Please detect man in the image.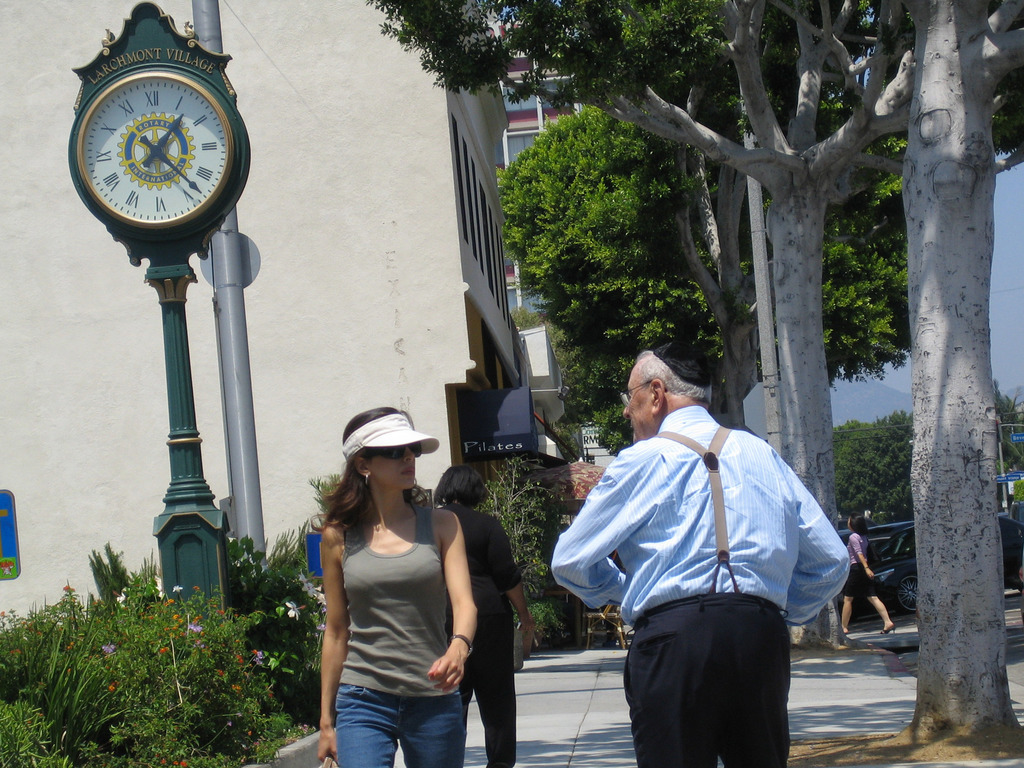
bbox=[564, 371, 844, 762].
